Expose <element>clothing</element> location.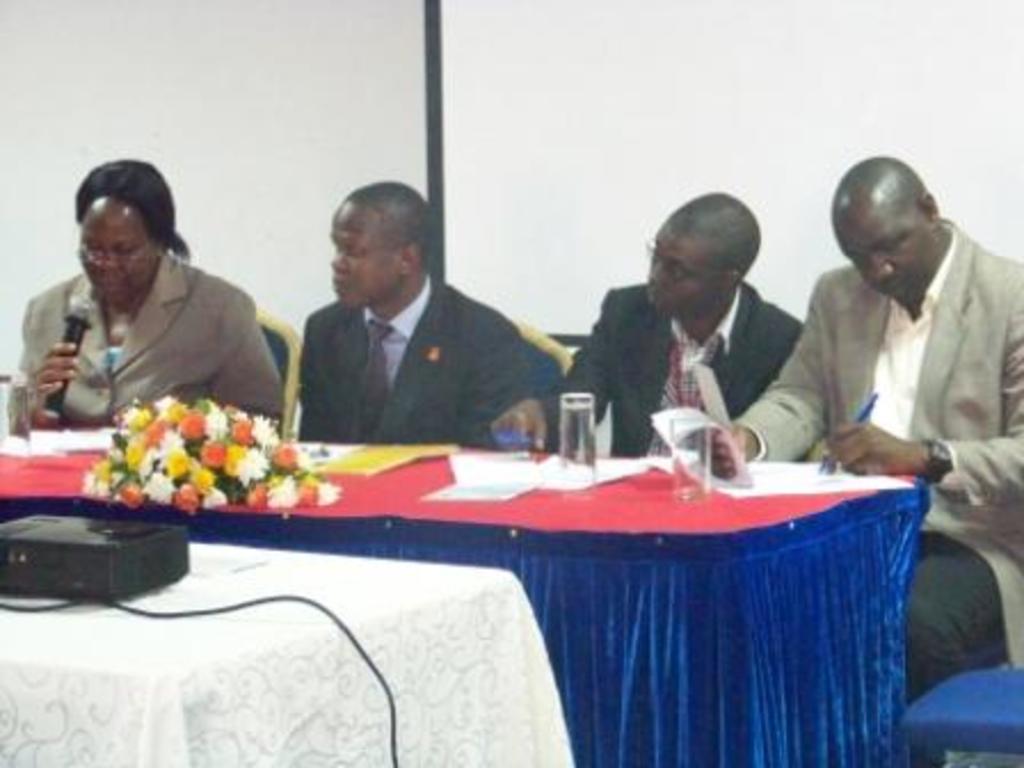
Exposed at x1=729, y1=215, x2=1022, y2=711.
